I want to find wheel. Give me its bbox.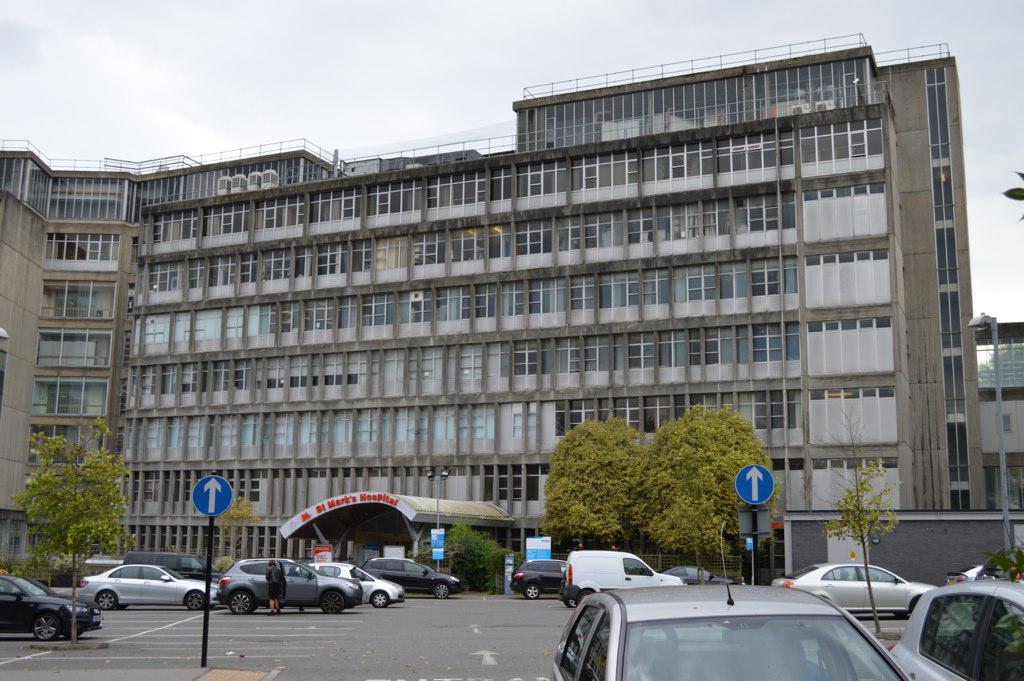
(371, 591, 390, 608).
